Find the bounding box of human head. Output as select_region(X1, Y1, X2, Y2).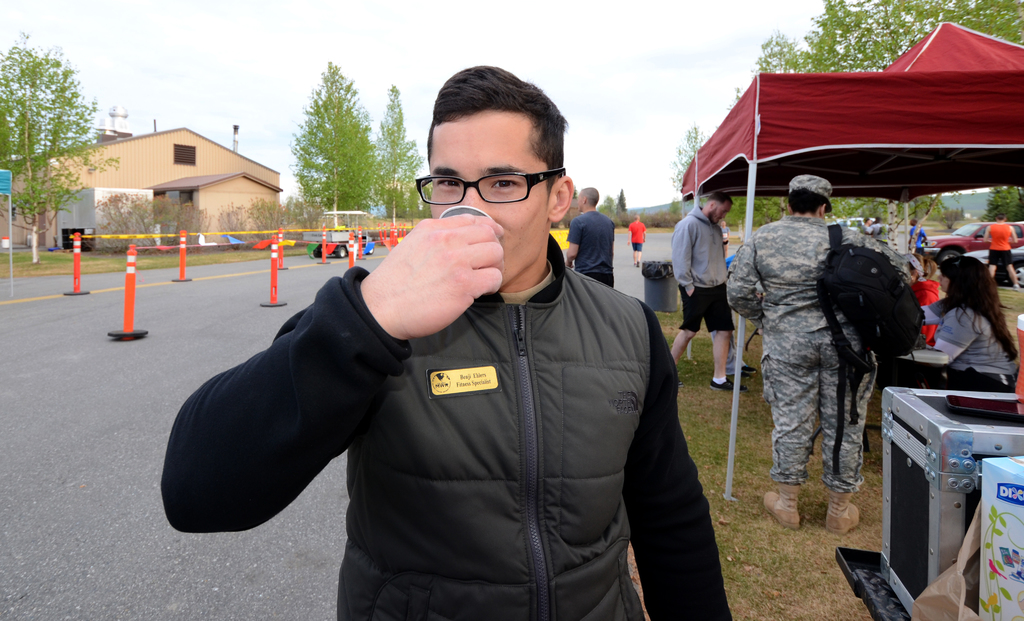
select_region(404, 75, 577, 250).
